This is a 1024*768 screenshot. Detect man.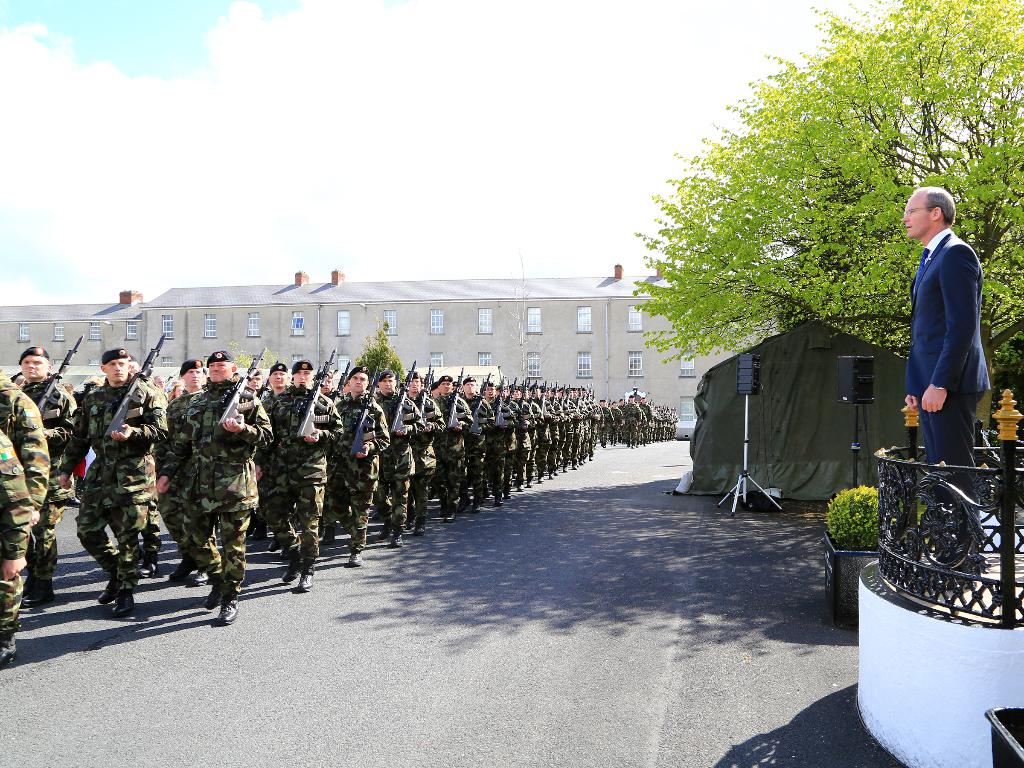
(330, 365, 392, 543).
